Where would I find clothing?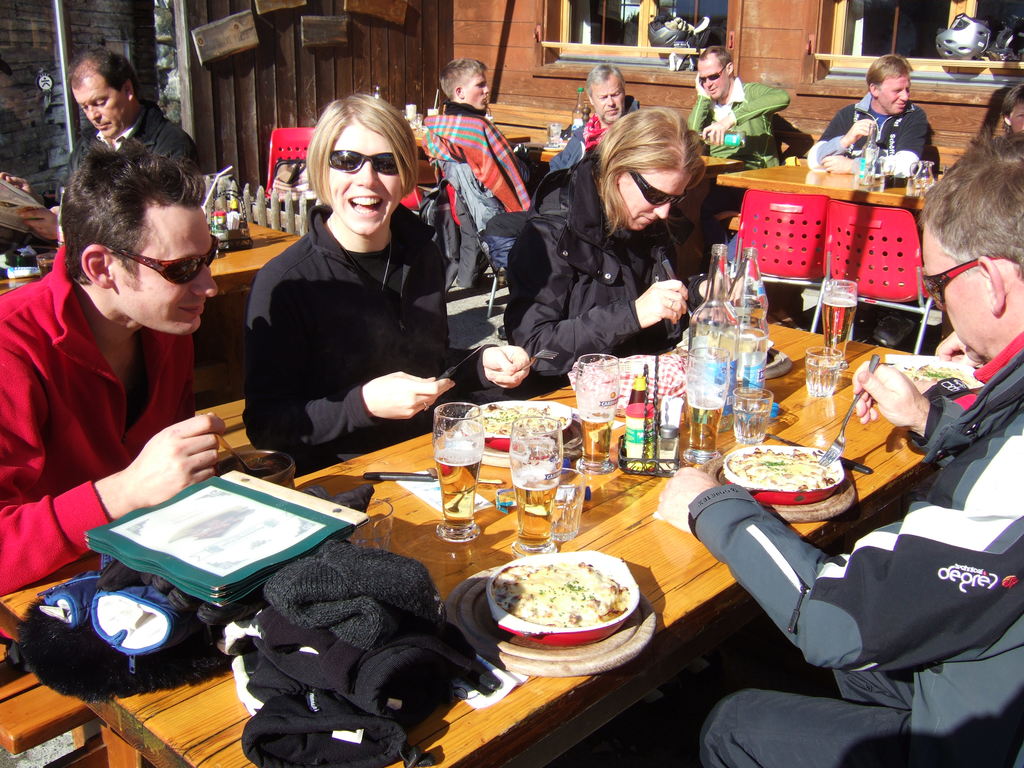
At [x1=0, y1=239, x2=206, y2=600].
